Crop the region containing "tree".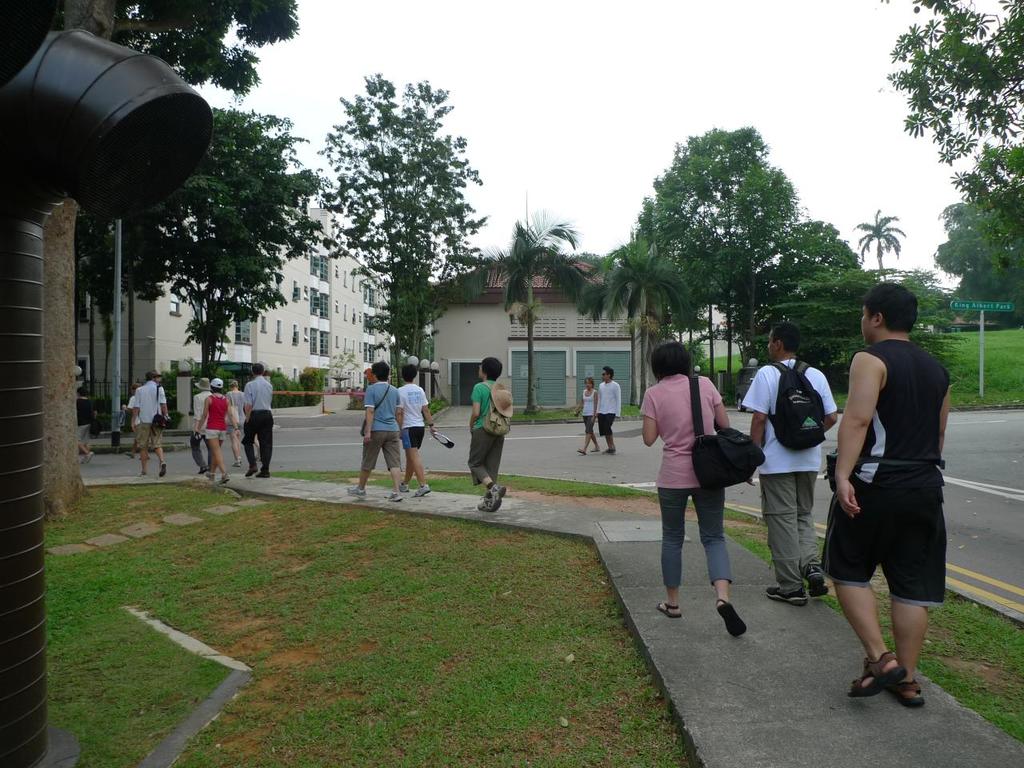
Crop region: (635,119,811,405).
